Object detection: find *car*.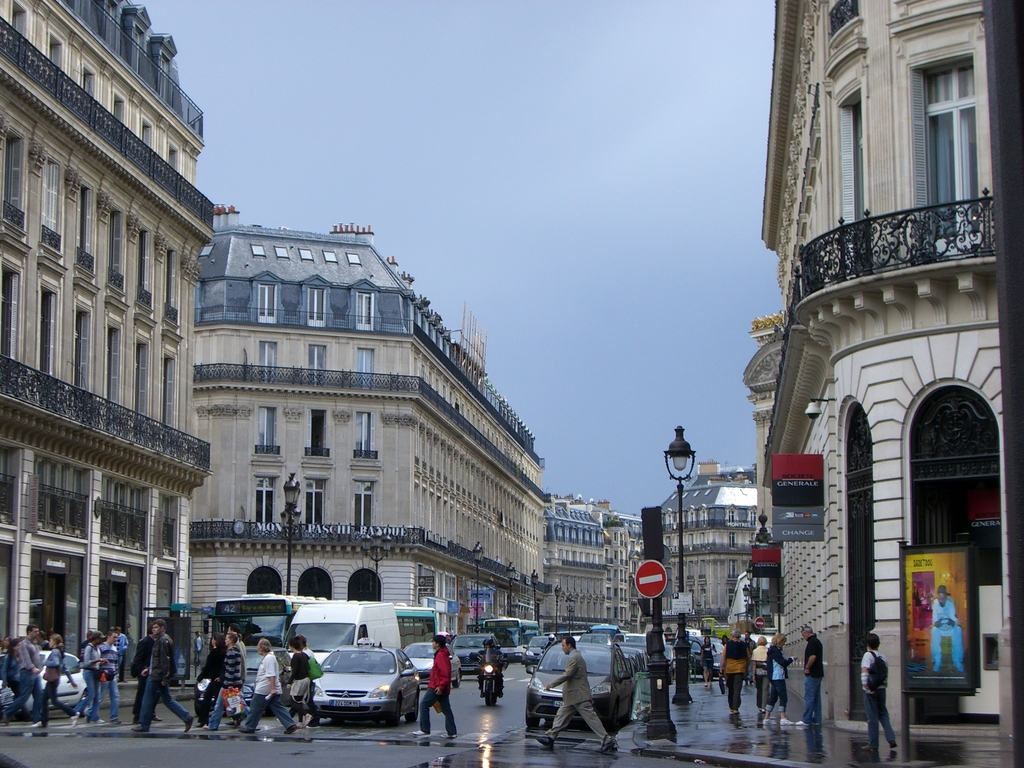
(314, 641, 419, 724).
